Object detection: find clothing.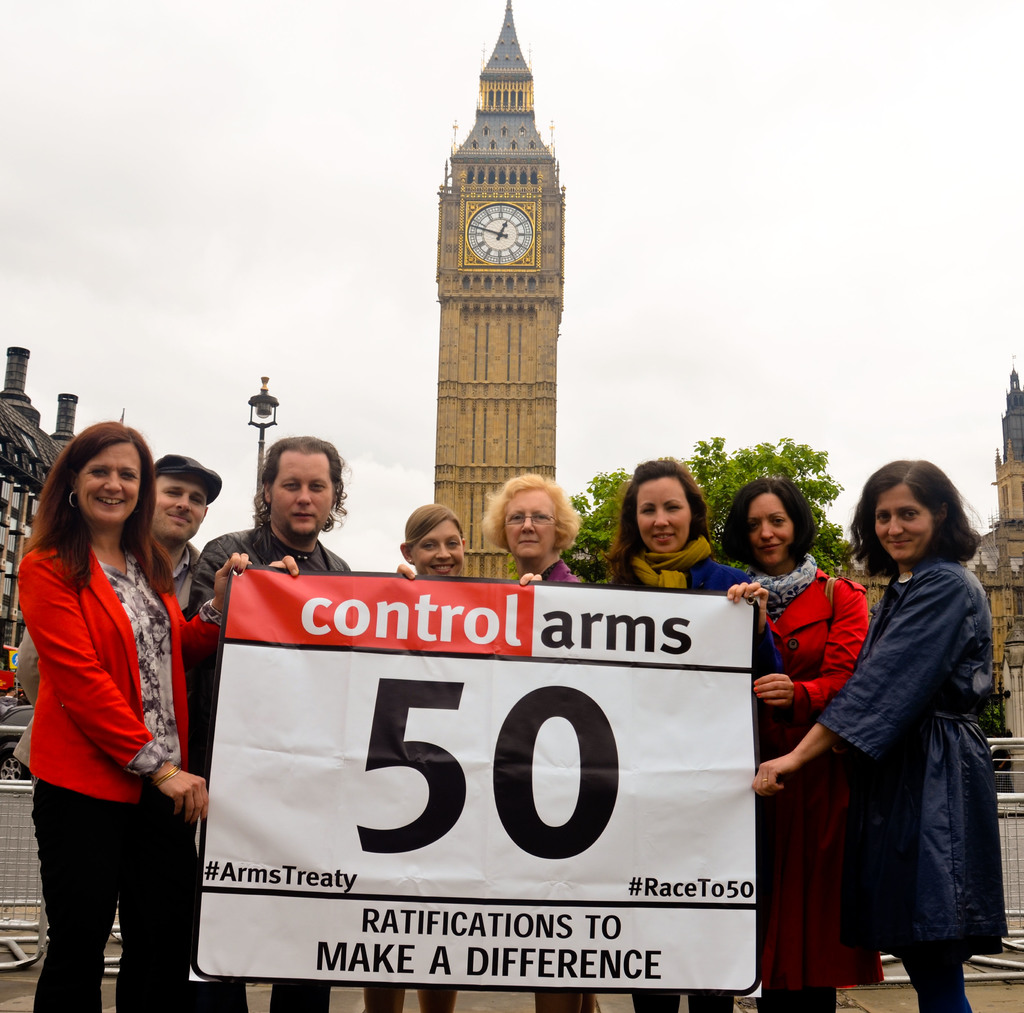
region(608, 527, 781, 692).
